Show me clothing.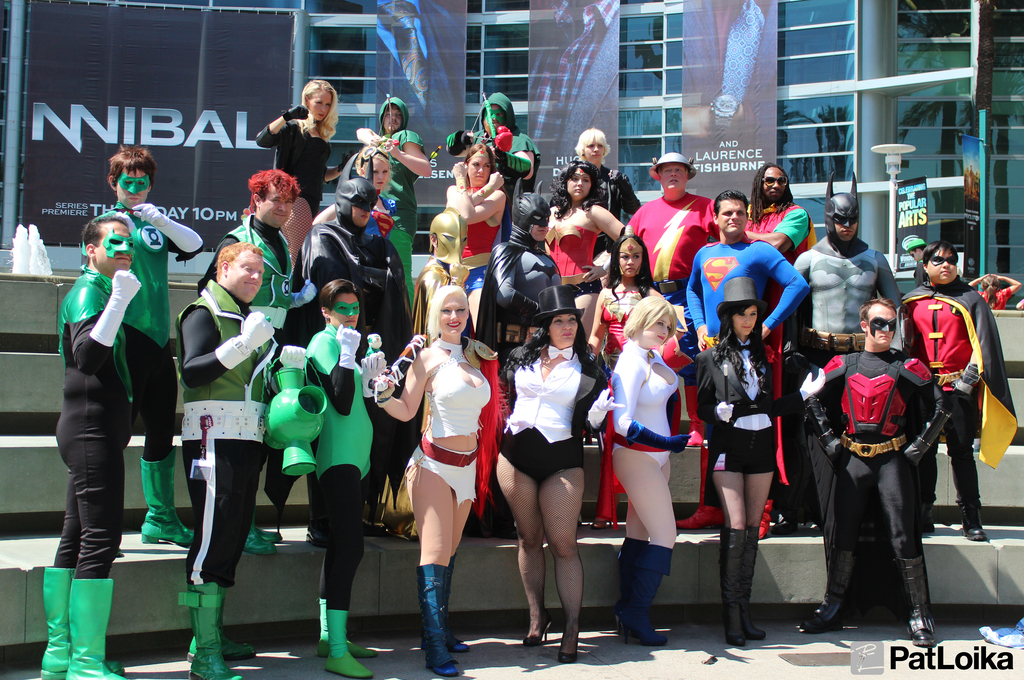
clothing is here: select_region(902, 277, 1020, 503).
